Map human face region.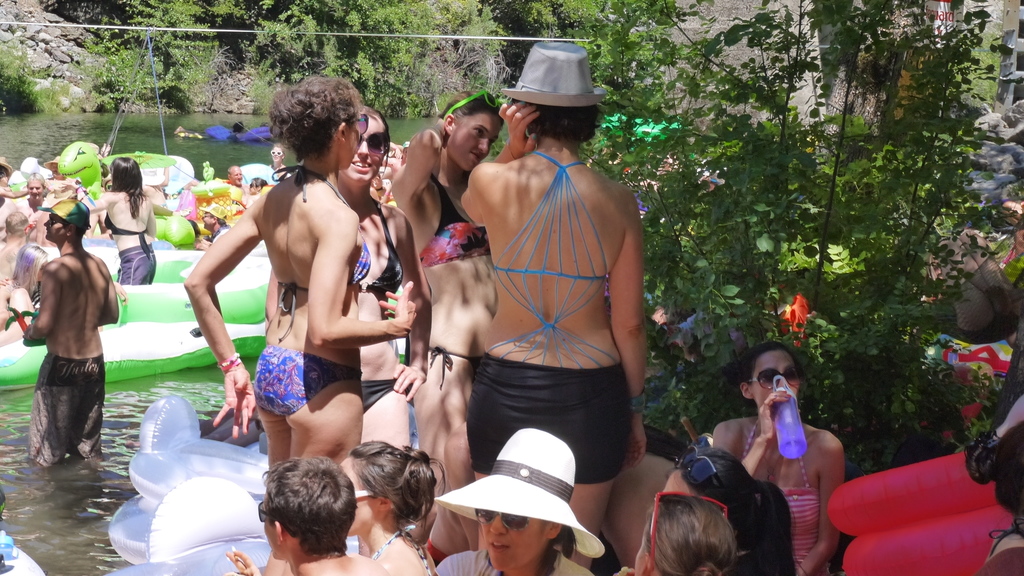
Mapped to [x1=481, y1=513, x2=545, y2=569].
